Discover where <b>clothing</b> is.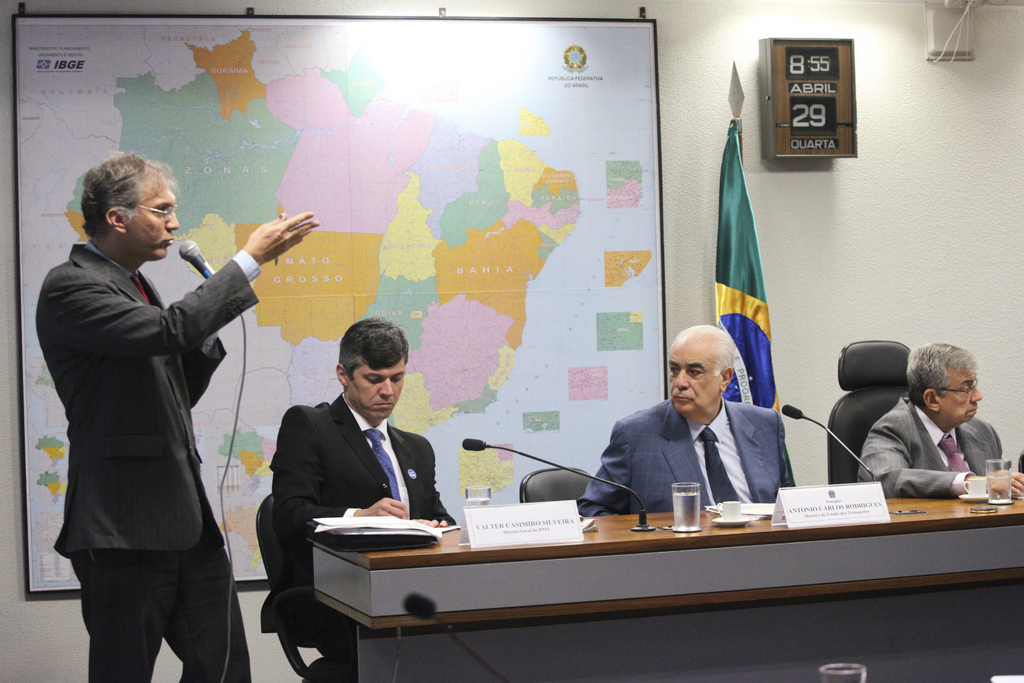
Discovered at 576, 399, 799, 519.
